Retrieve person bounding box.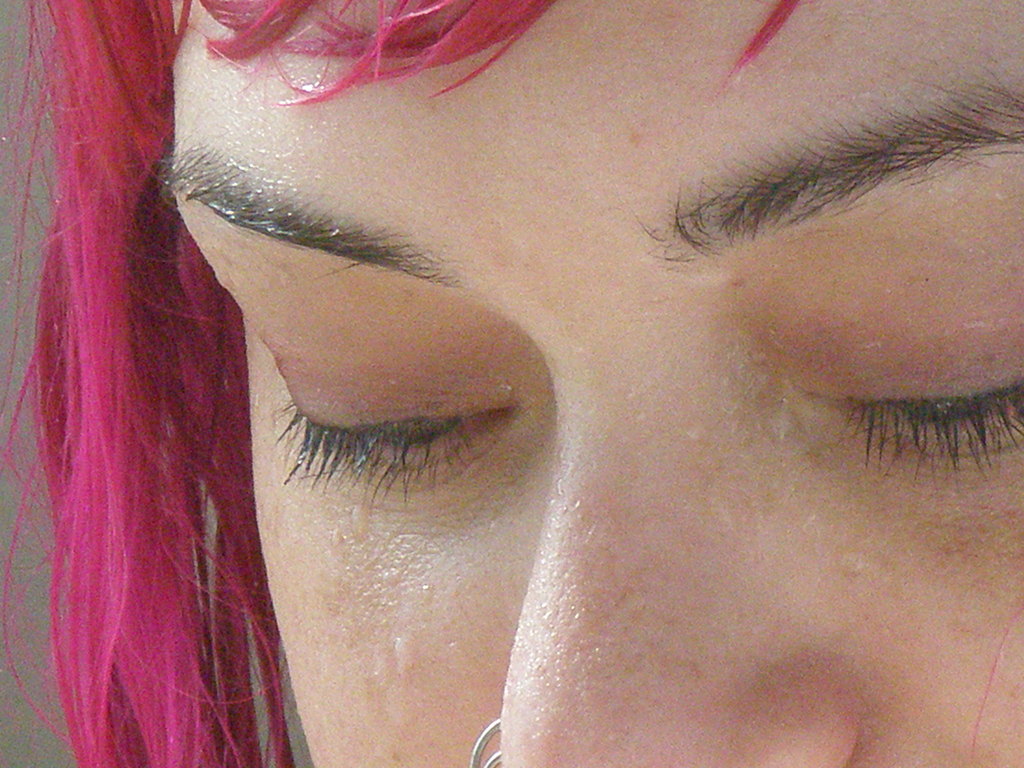
Bounding box: <region>23, 0, 1019, 767</region>.
